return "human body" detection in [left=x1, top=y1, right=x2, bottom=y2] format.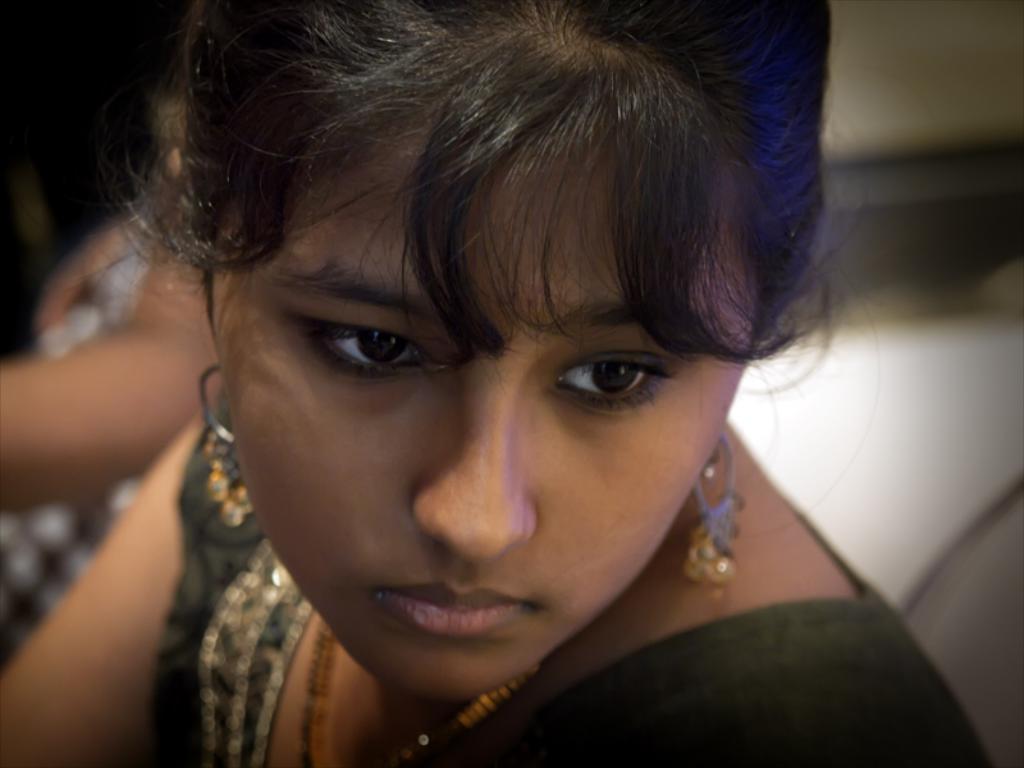
[left=0, top=0, right=989, bottom=767].
